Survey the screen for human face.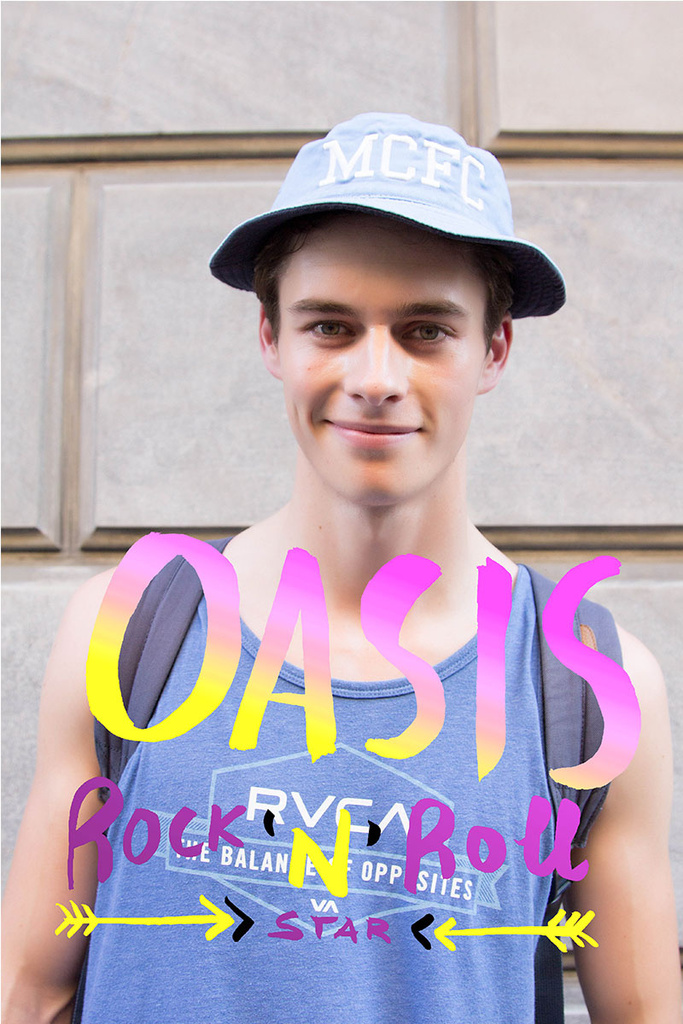
Survey found: <region>272, 212, 489, 518</region>.
